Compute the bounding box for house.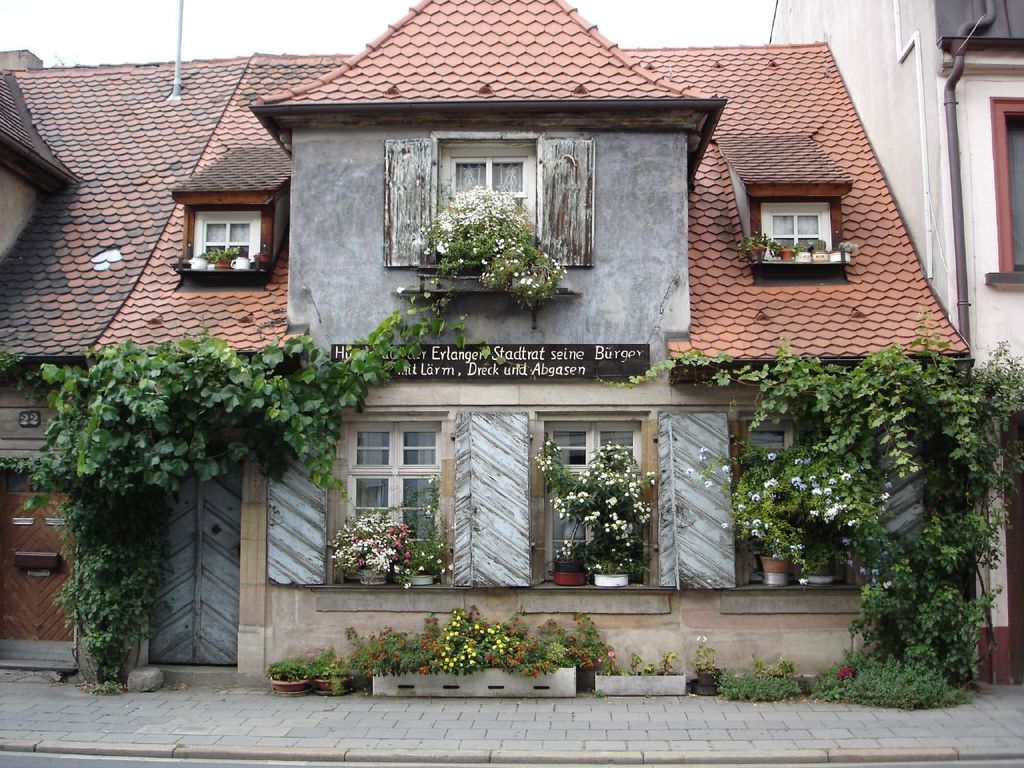
754/0/1023/693.
